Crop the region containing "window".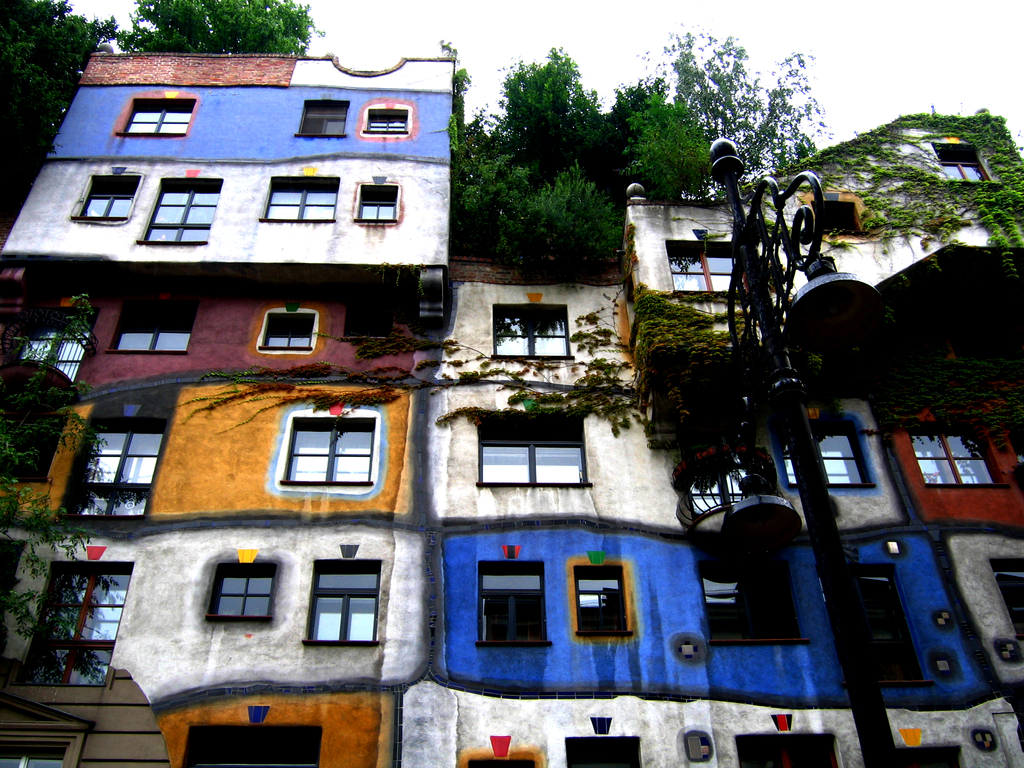
Crop region: <bbox>814, 195, 860, 234</bbox>.
